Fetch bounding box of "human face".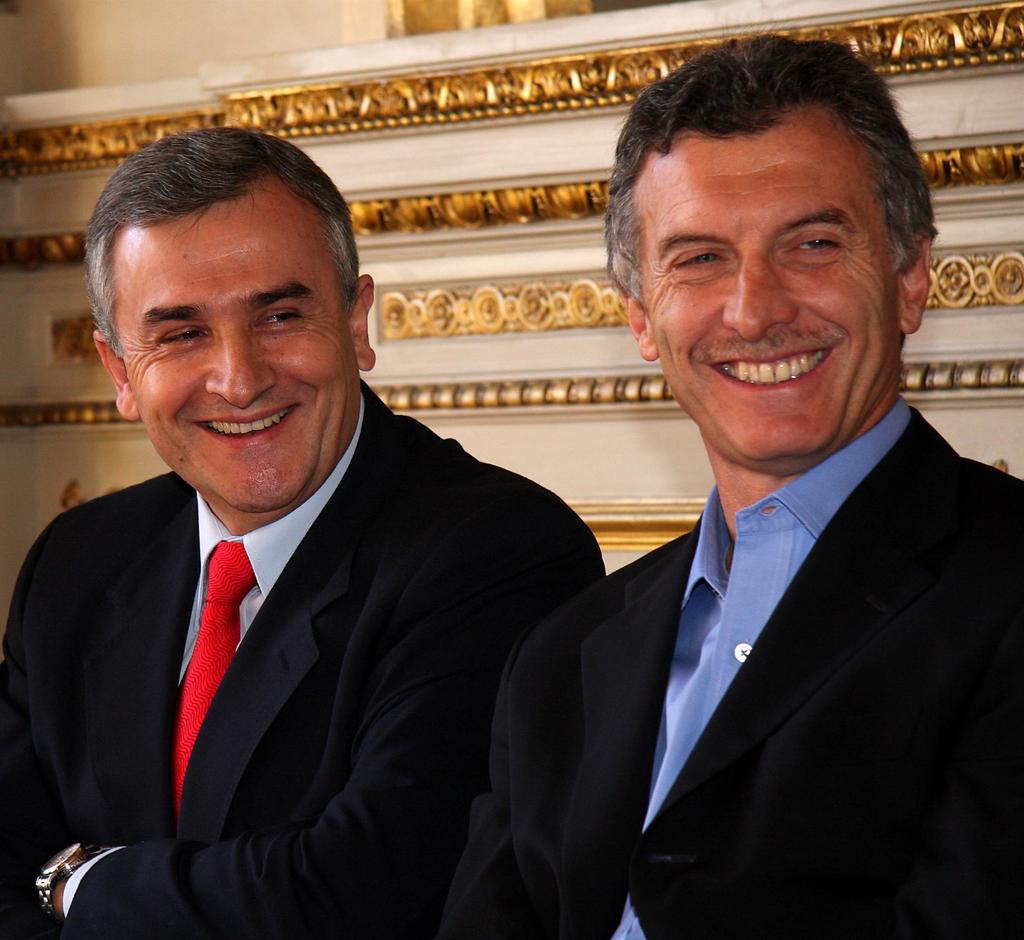
Bbox: [left=641, top=132, right=895, bottom=470].
